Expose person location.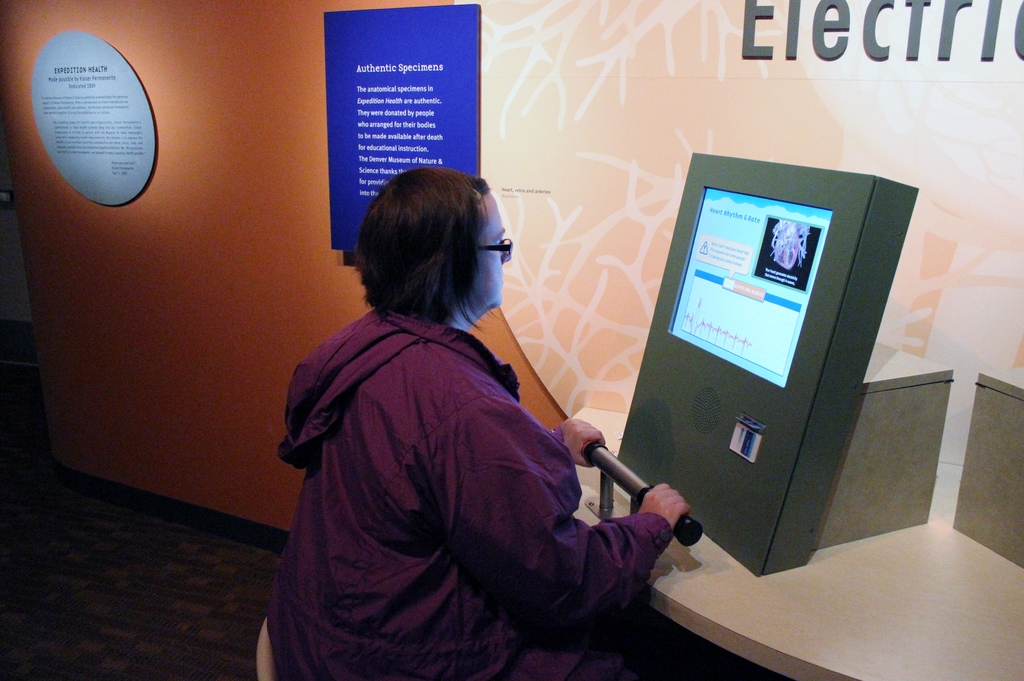
Exposed at pyautogui.locateOnScreen(269, 169, 692, 680).
